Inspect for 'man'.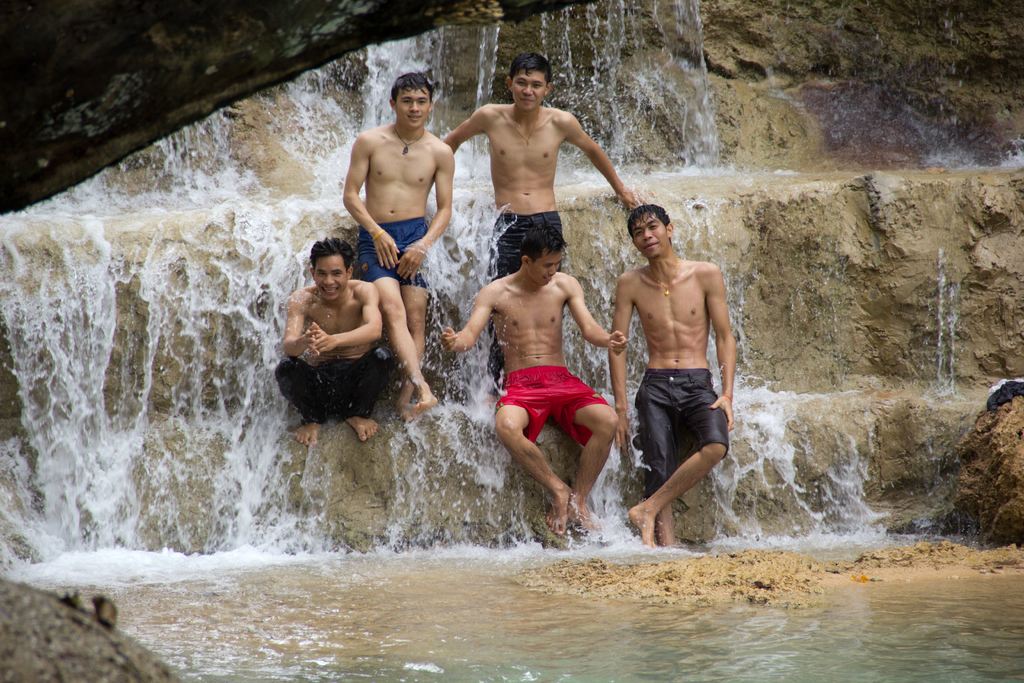
Inspection: [left=267, top=233, right=404, bottom=450].
